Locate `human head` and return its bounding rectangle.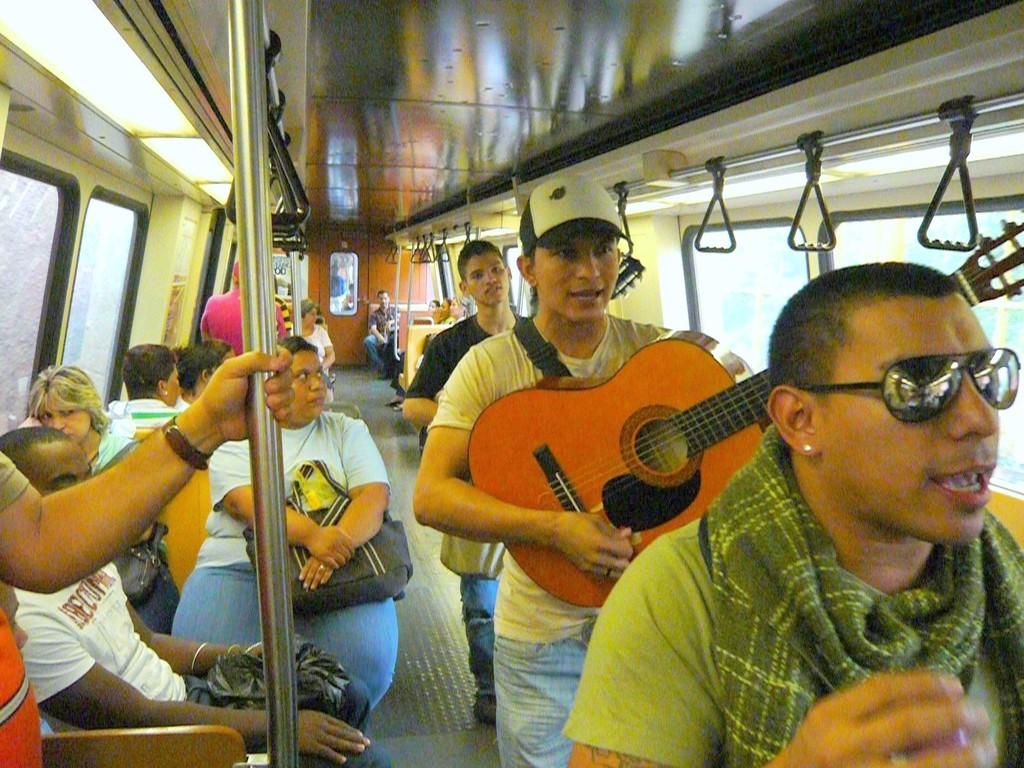
bbox=[446, 294, 471, 317].
